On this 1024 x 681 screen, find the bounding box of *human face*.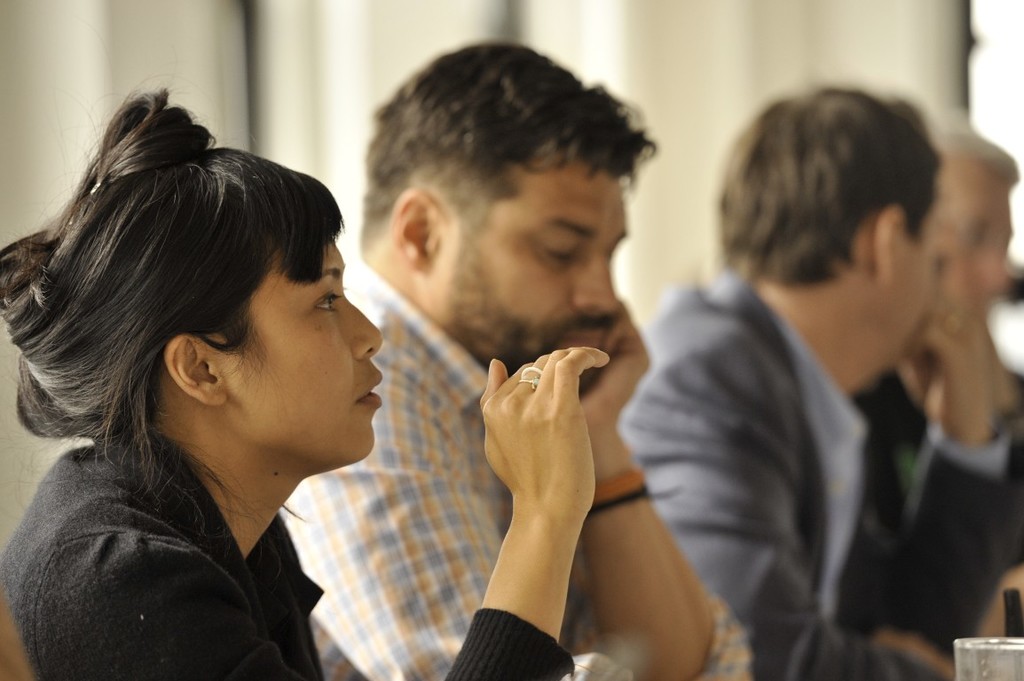
Bounding box: {"x1": 429, "y1": 164, "x2": 631, "y2": 395}.
